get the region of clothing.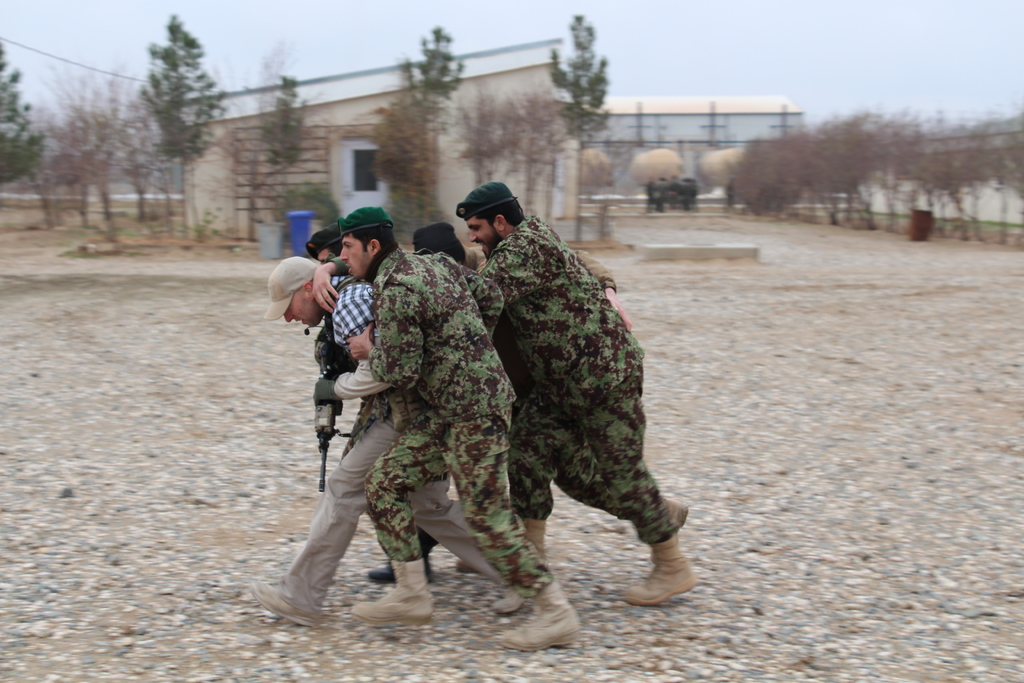
x1=474, y1=210, x2=678, y2=538.
